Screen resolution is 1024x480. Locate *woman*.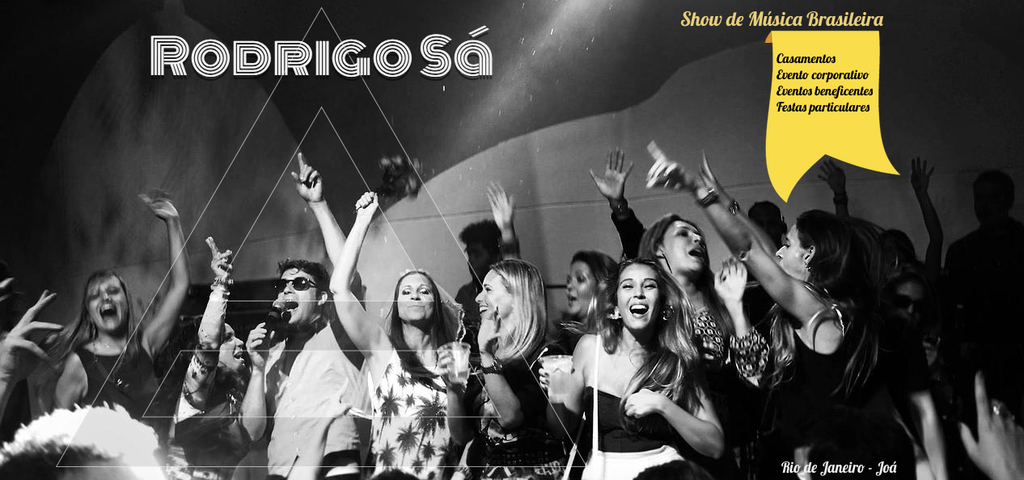
[638, 139, 895, 479].
